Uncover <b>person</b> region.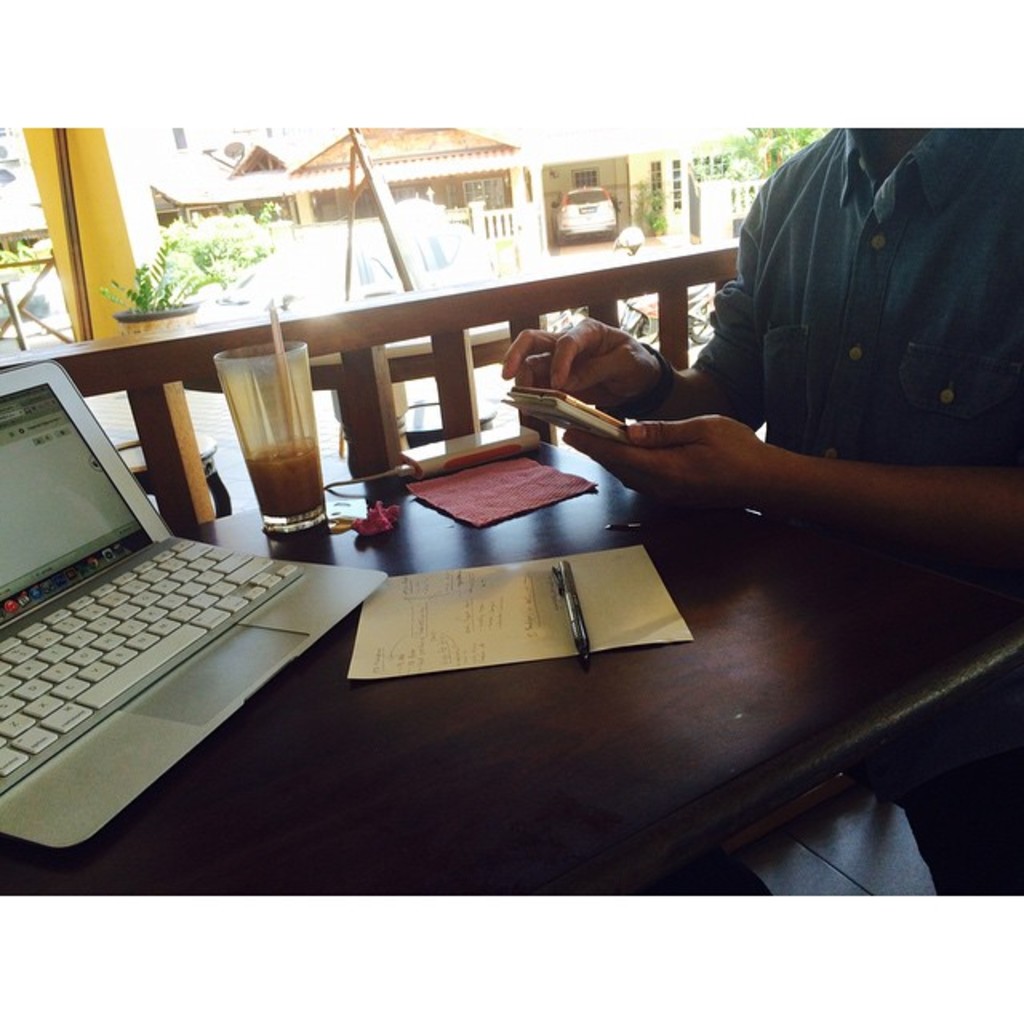
Uncovered: [682,90,1003,557].
